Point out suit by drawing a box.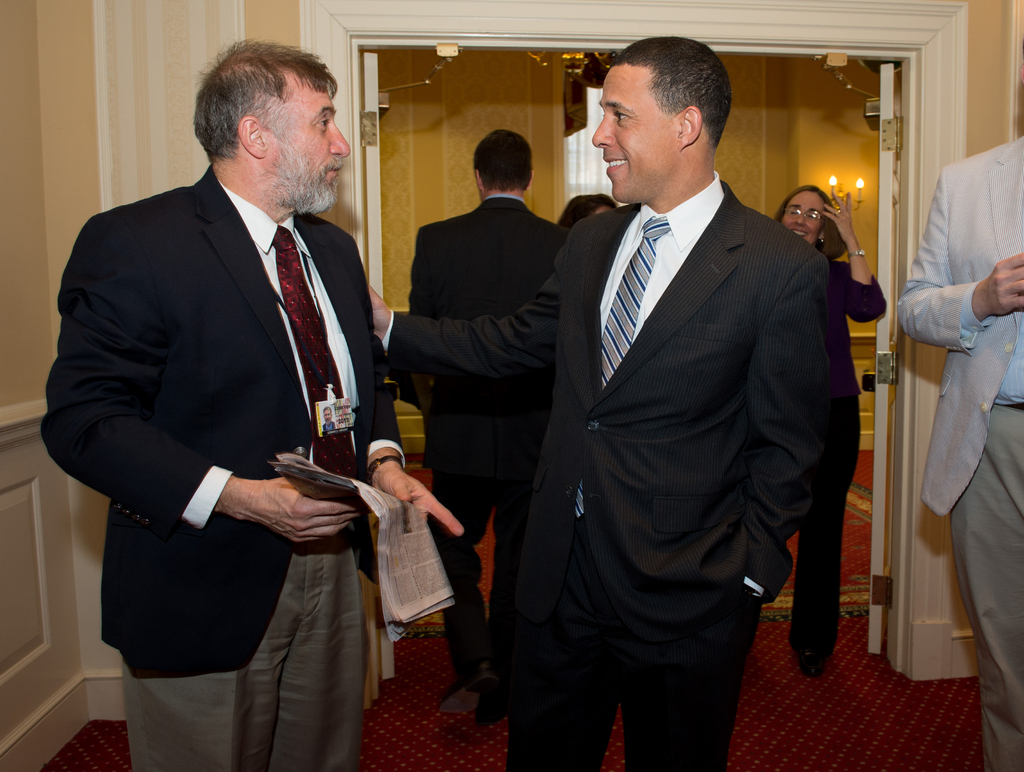
box=[72, 22, 417, 771].
